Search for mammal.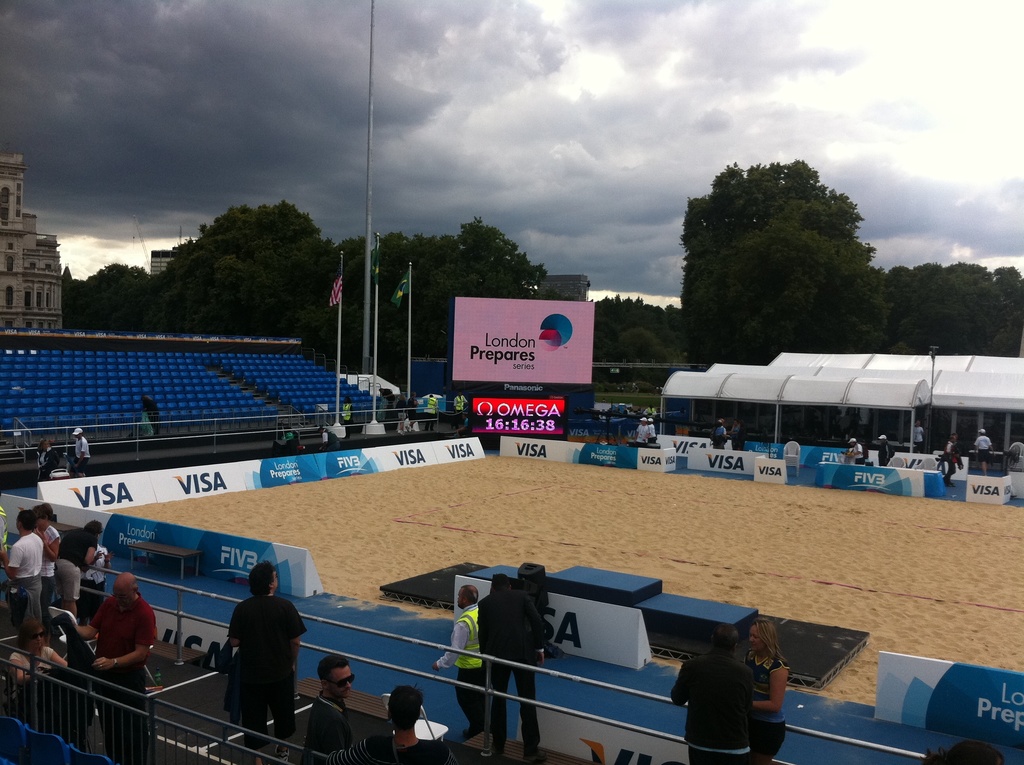
Found at 6, 618, 70, 731.
